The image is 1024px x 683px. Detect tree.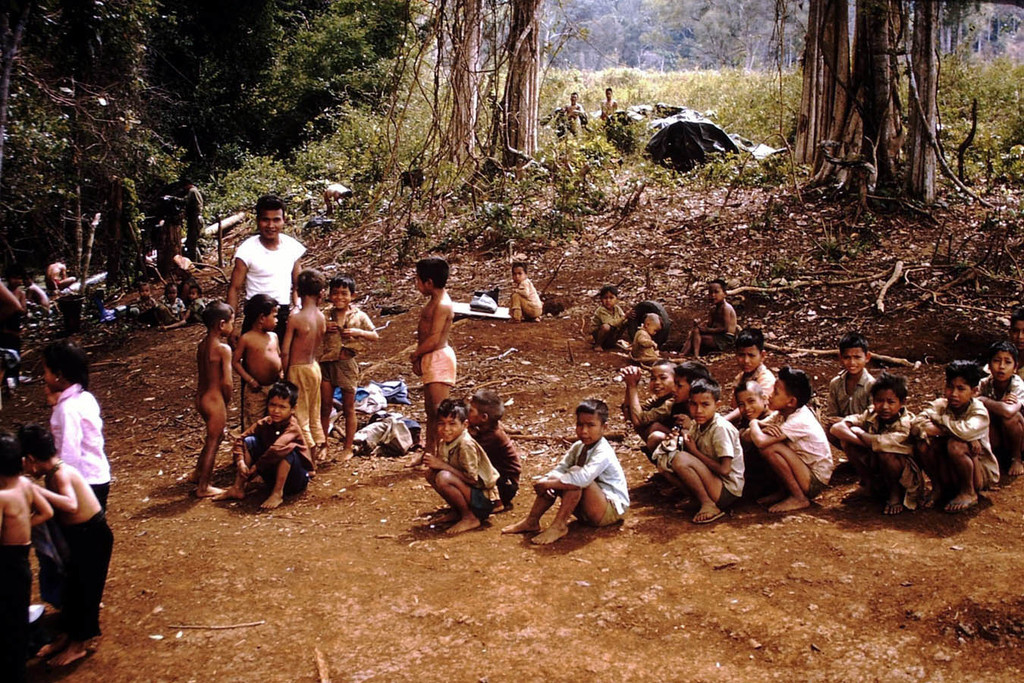
Detection: x1=397, y1=0, x2=577, y2=230.
